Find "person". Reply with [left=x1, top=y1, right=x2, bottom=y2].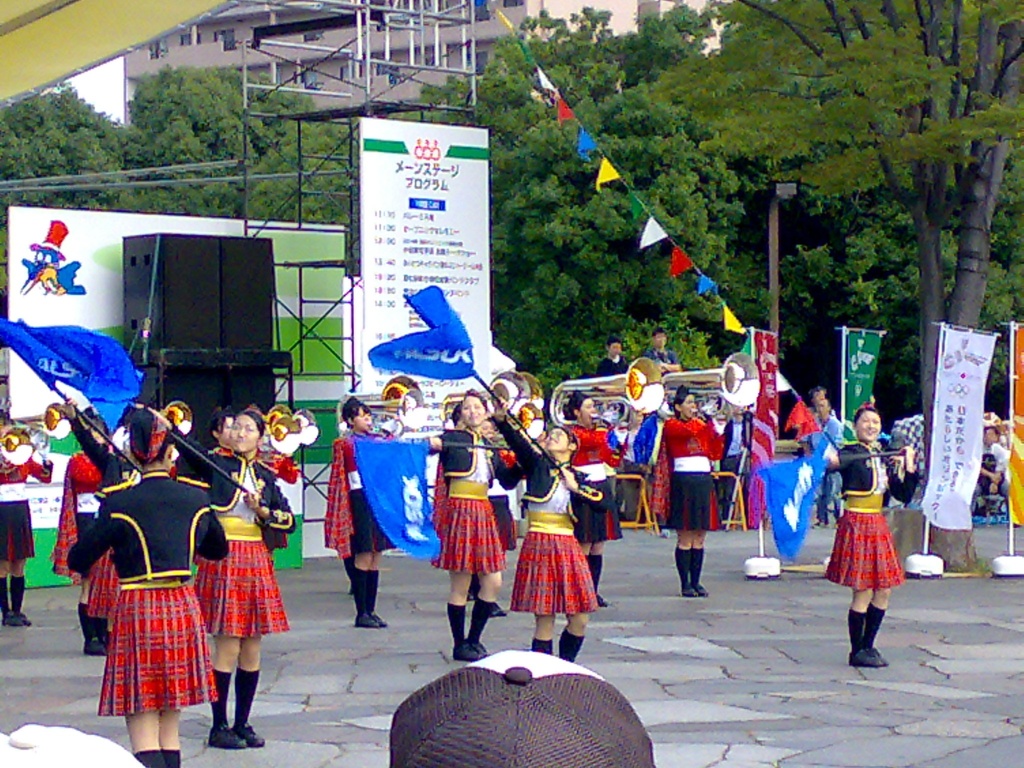
[left=828, top=396, right=911, bottom=675].
